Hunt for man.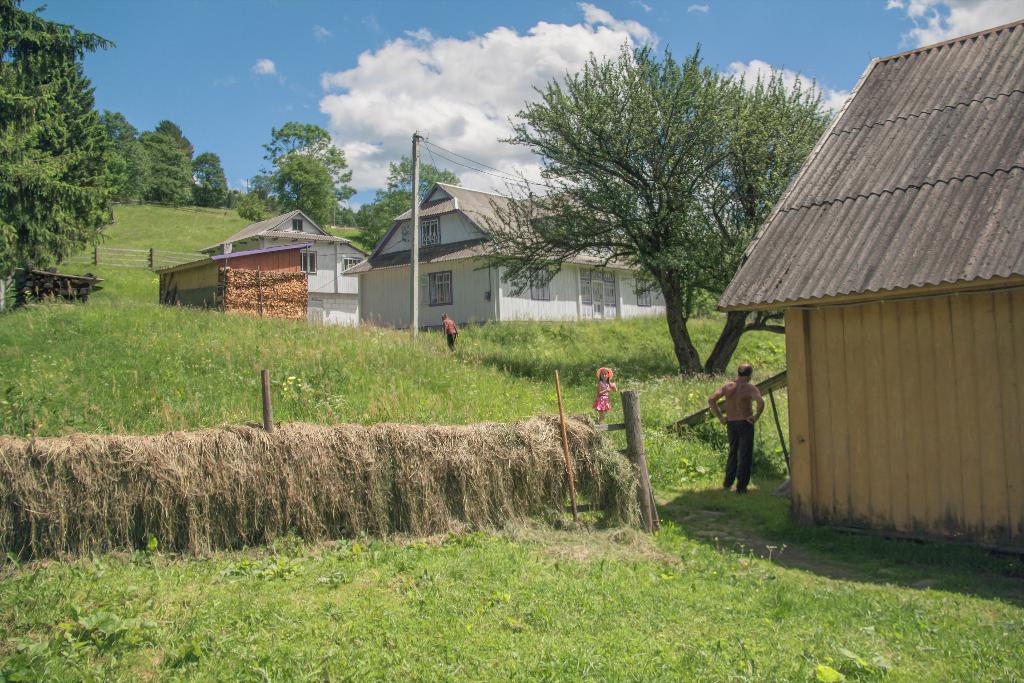
Hunted down at box=[706, 368, 769, 502].
